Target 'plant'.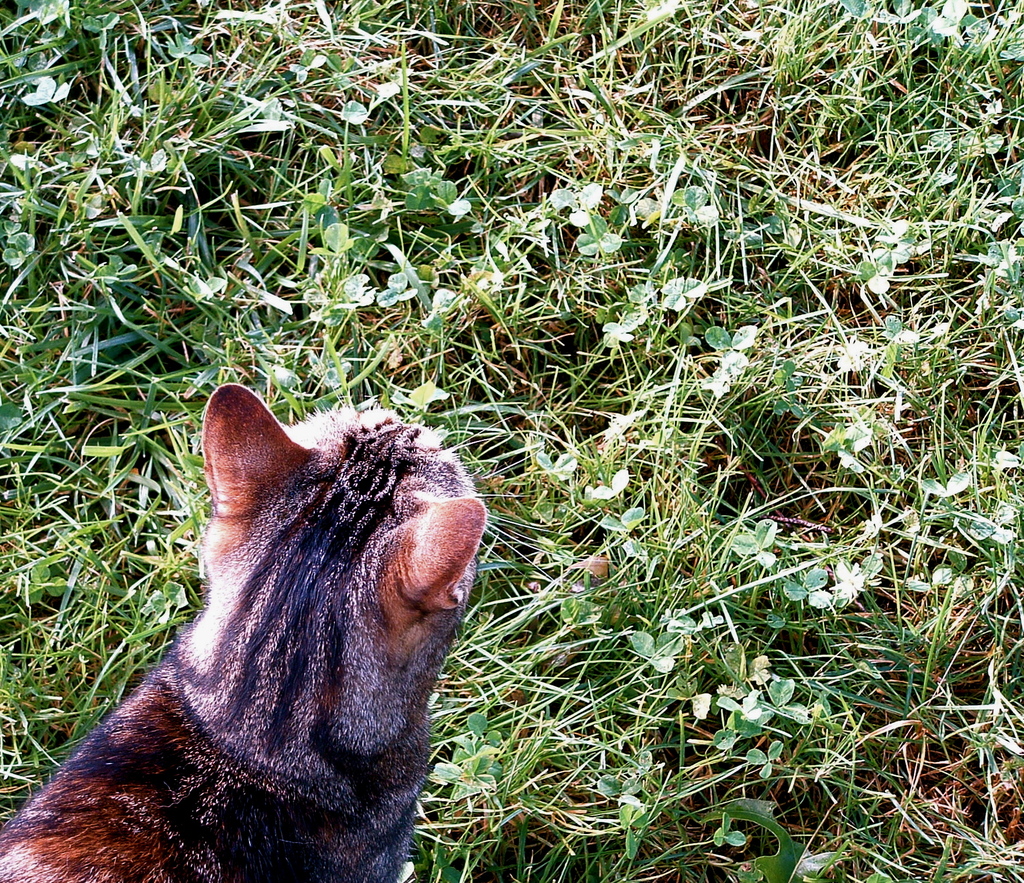
Target region: 590/757/676/860.
